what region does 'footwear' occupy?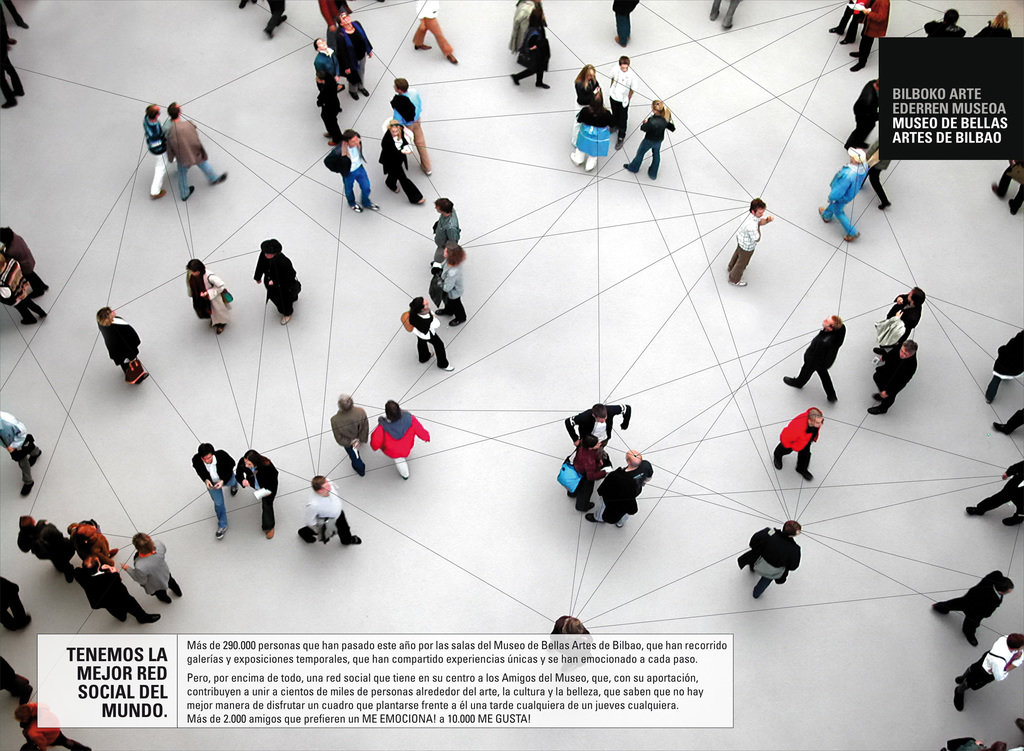
bbox(216, 321, 226, 336).
